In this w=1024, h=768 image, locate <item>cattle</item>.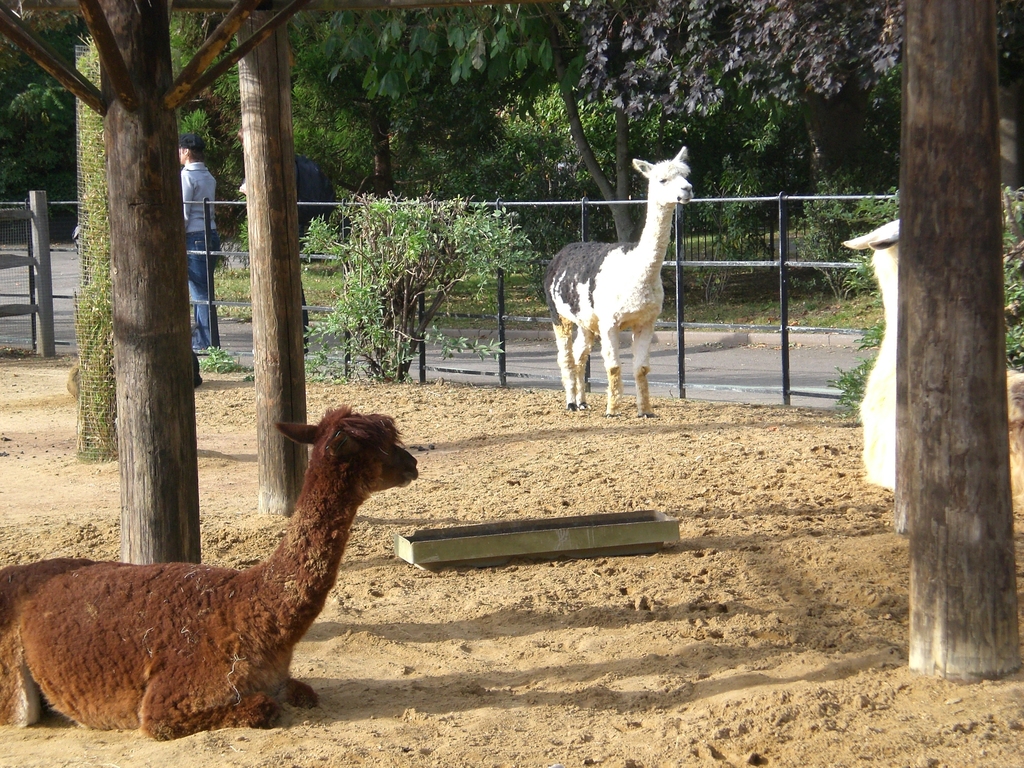
Bounding box: [x1=0, y1=404, x2=419, y2=742].
